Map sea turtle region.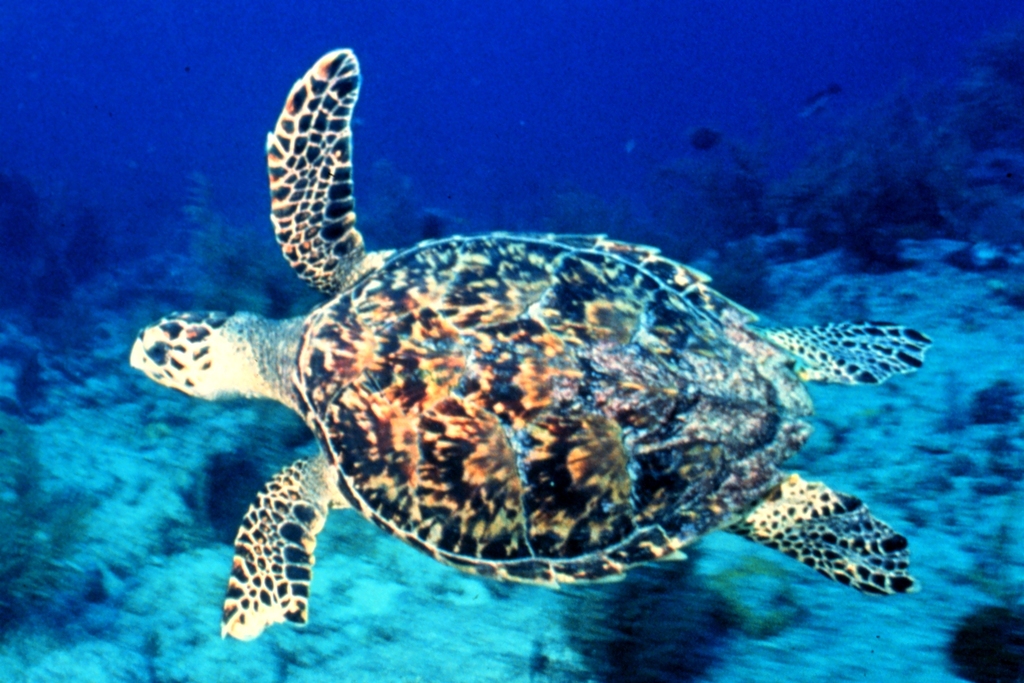
Mapped to x1=126, y1=47, x2=929, y2=640.
